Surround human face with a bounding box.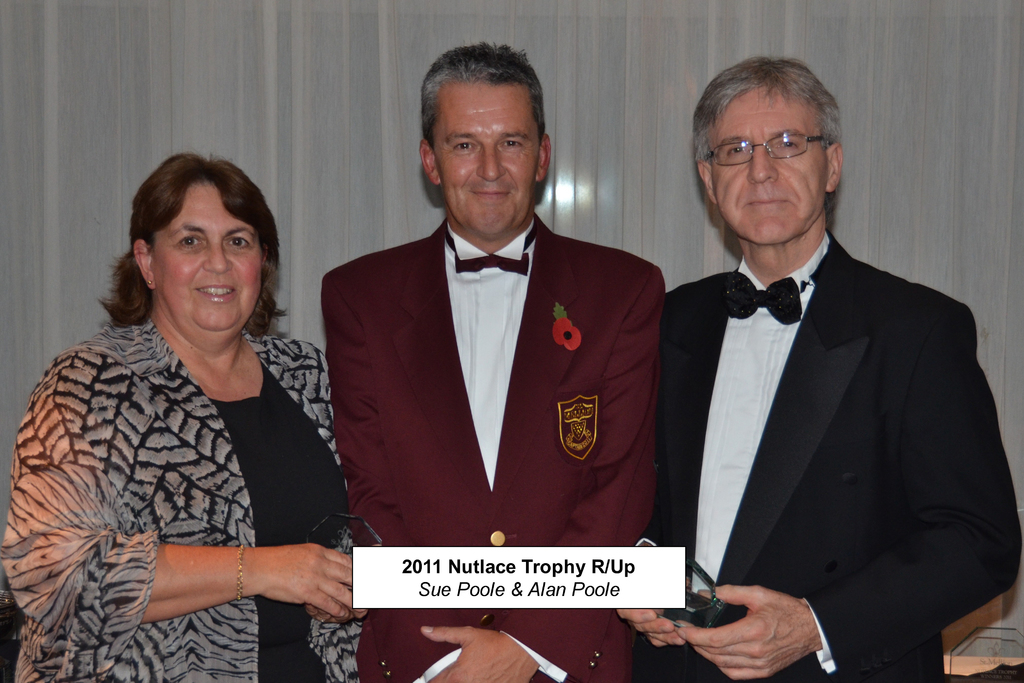
bbox=[439, 82, 535, 232].
